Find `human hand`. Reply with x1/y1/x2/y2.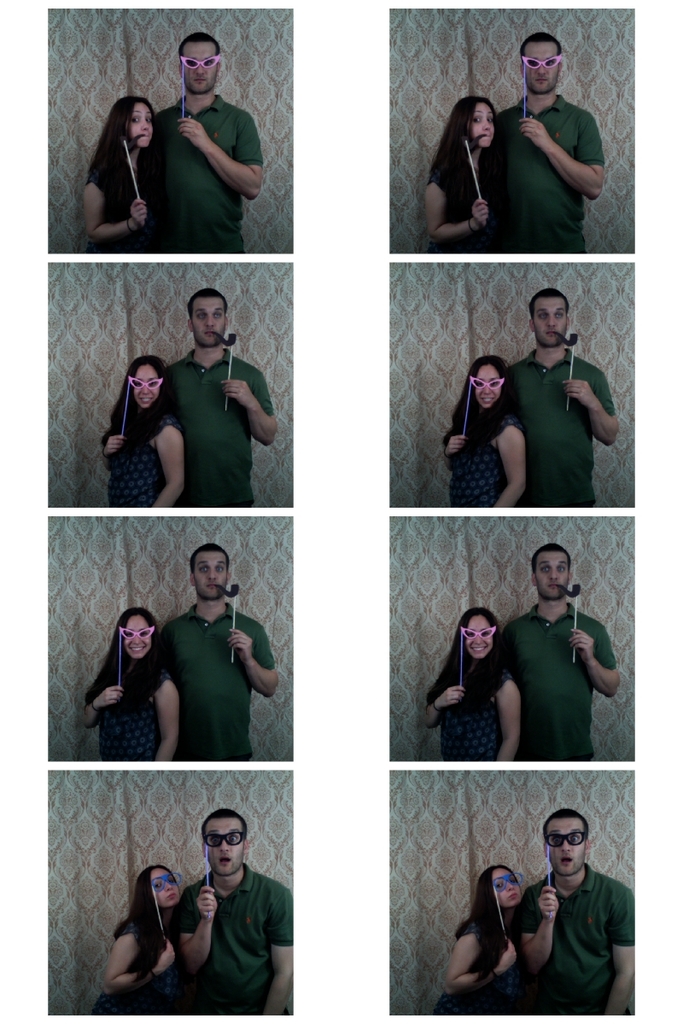
438/686/466/707.
